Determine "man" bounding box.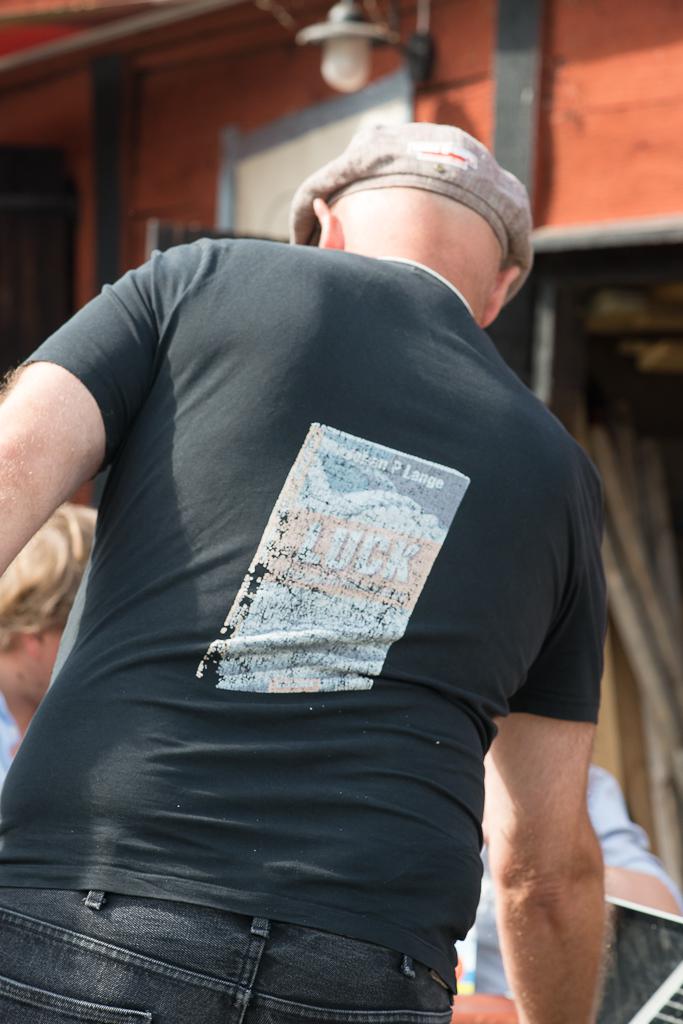
Determined: bbox(3, 103, 637, 1007).
